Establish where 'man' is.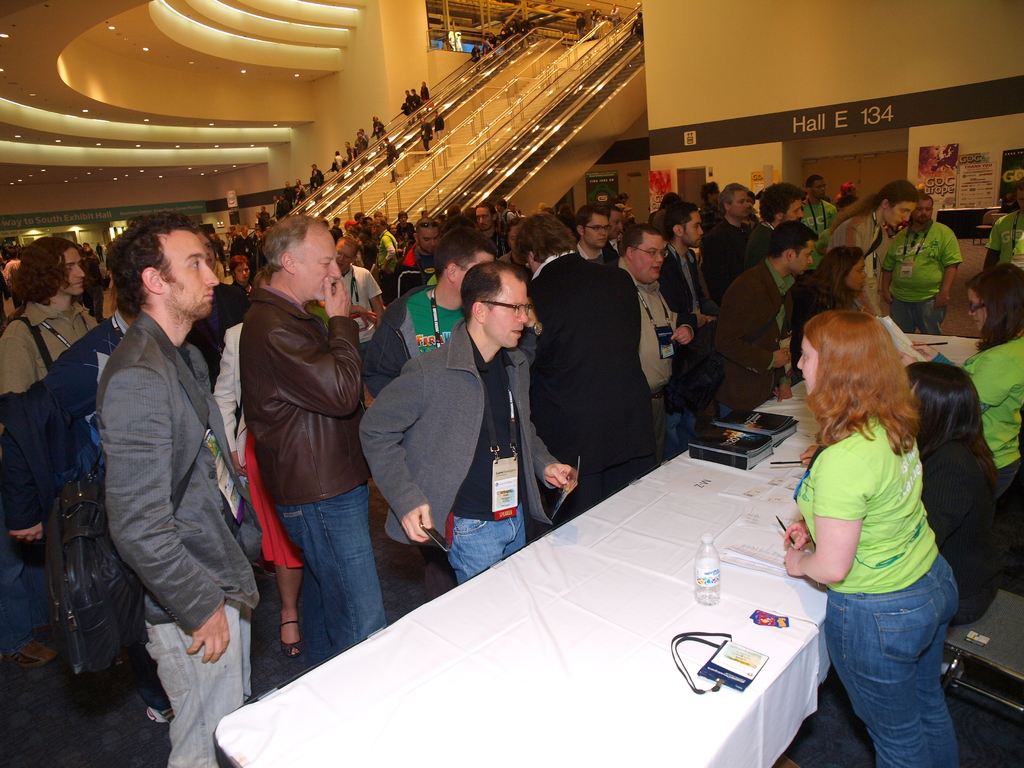
Established at (609, 218, 696, 486).
